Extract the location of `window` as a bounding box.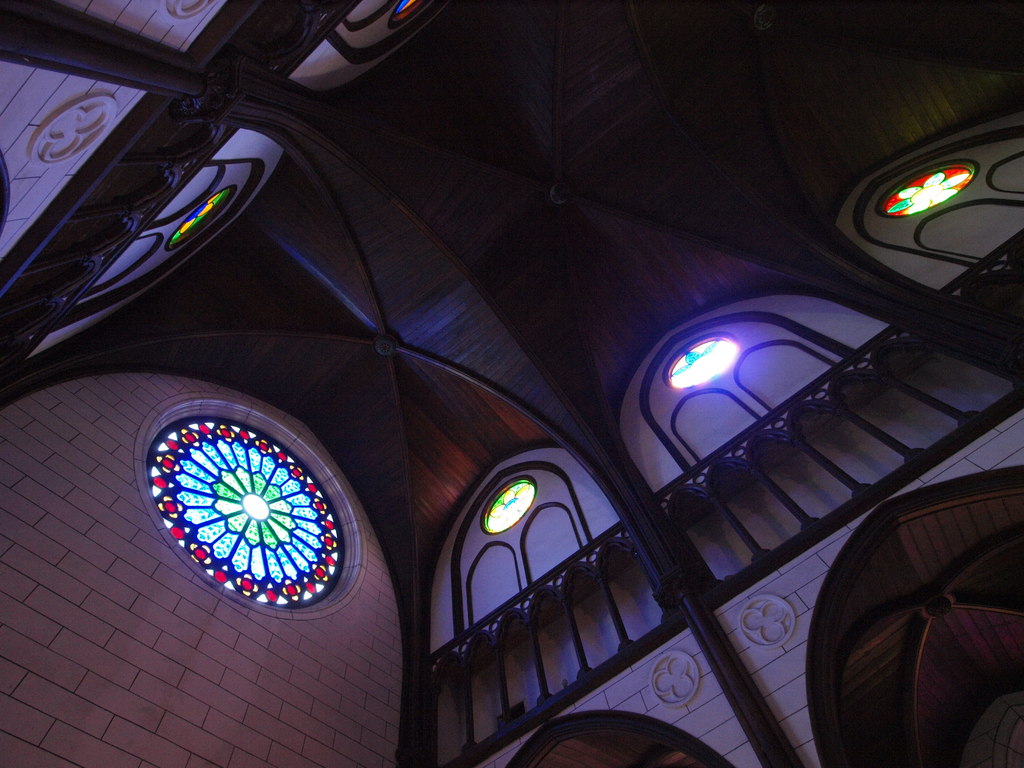
pyautogui.locateOnScreen(168, 394, 356, 632).
